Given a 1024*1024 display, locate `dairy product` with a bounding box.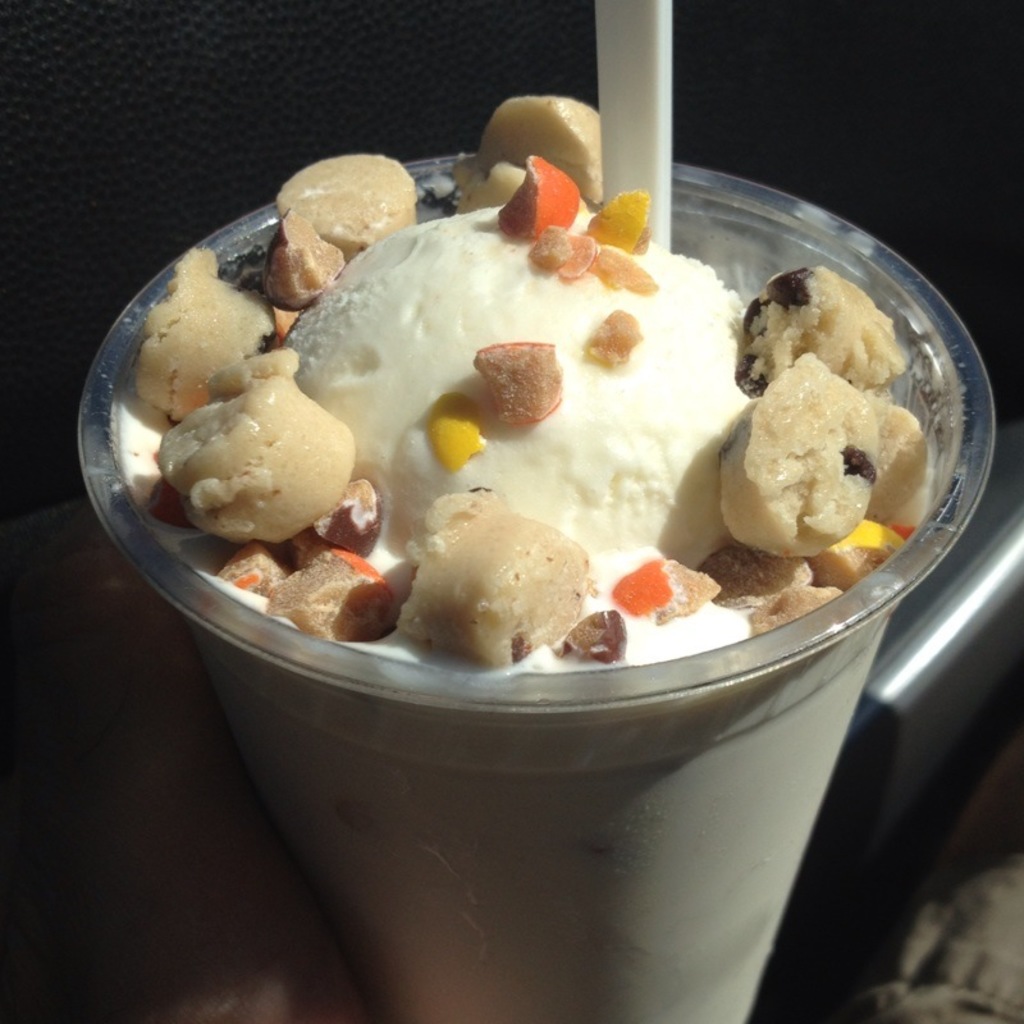
Located: 233:180:822:765.
